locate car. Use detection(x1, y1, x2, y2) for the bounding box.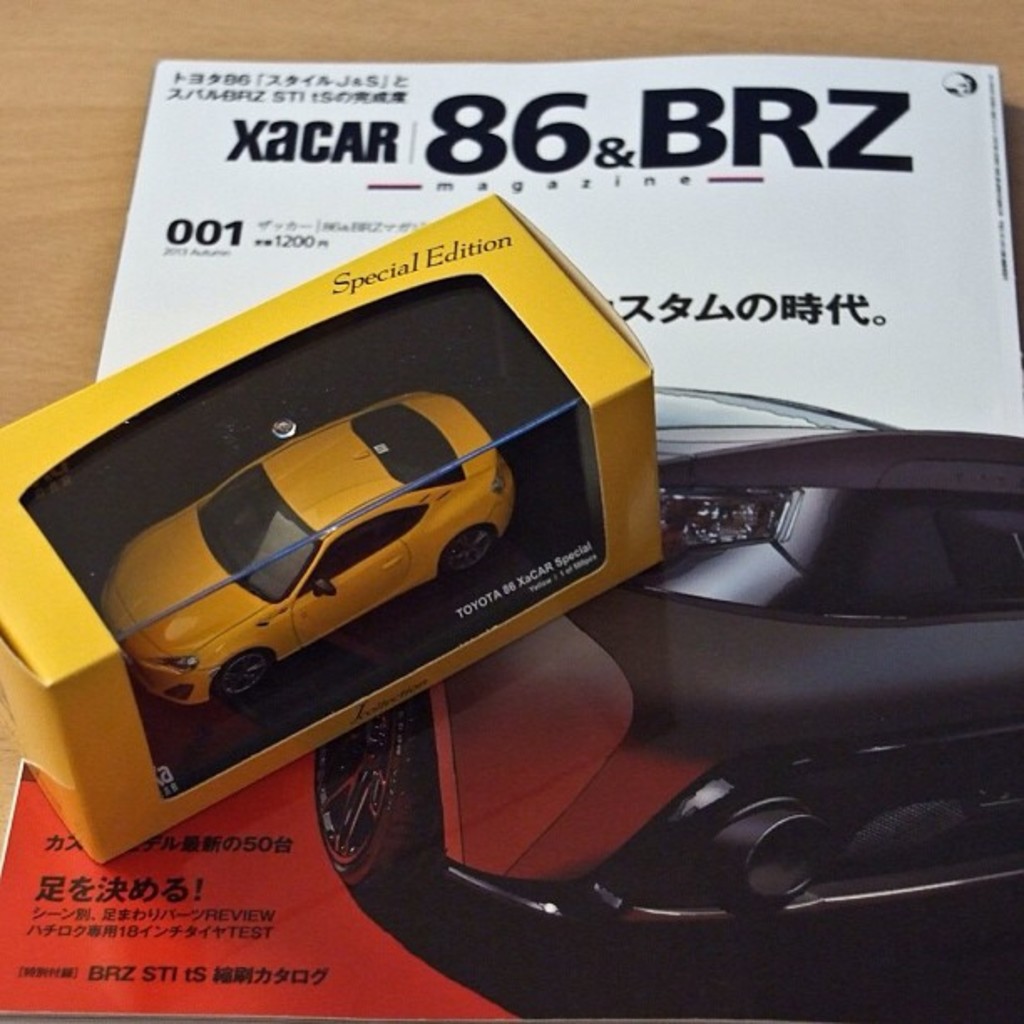
detection(92, 387, 507, 708).
